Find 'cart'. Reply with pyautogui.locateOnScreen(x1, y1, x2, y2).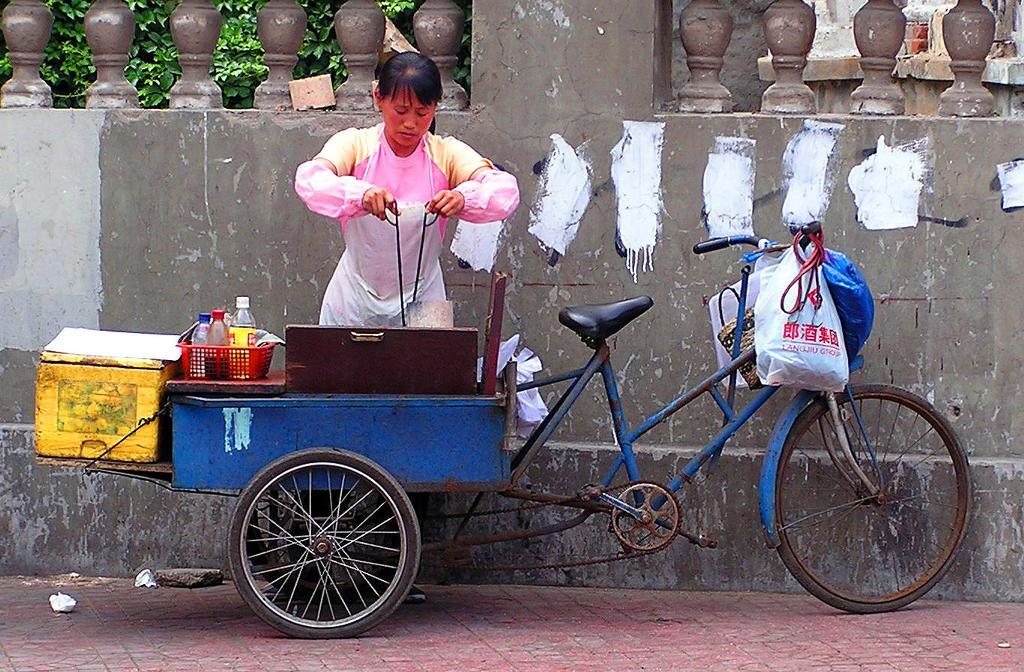
pyautogui.locateOnScreen(36, 217, 975, 640).
